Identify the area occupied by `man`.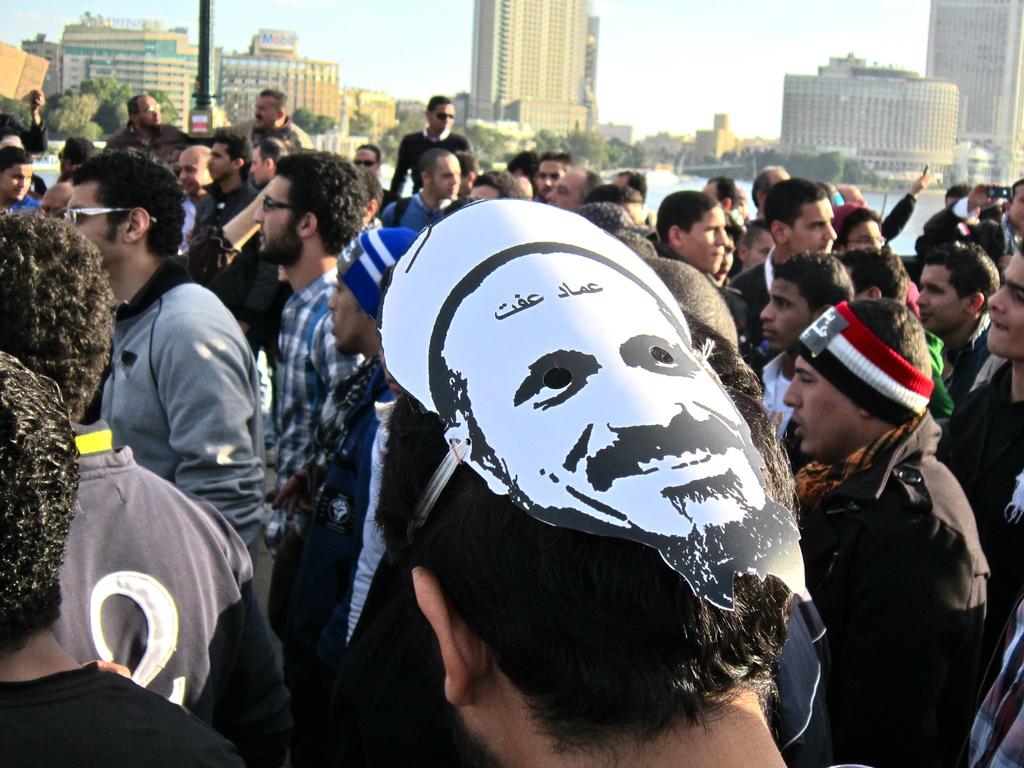
Area: <bbox>660, 193, 730, 278</bbox>.
